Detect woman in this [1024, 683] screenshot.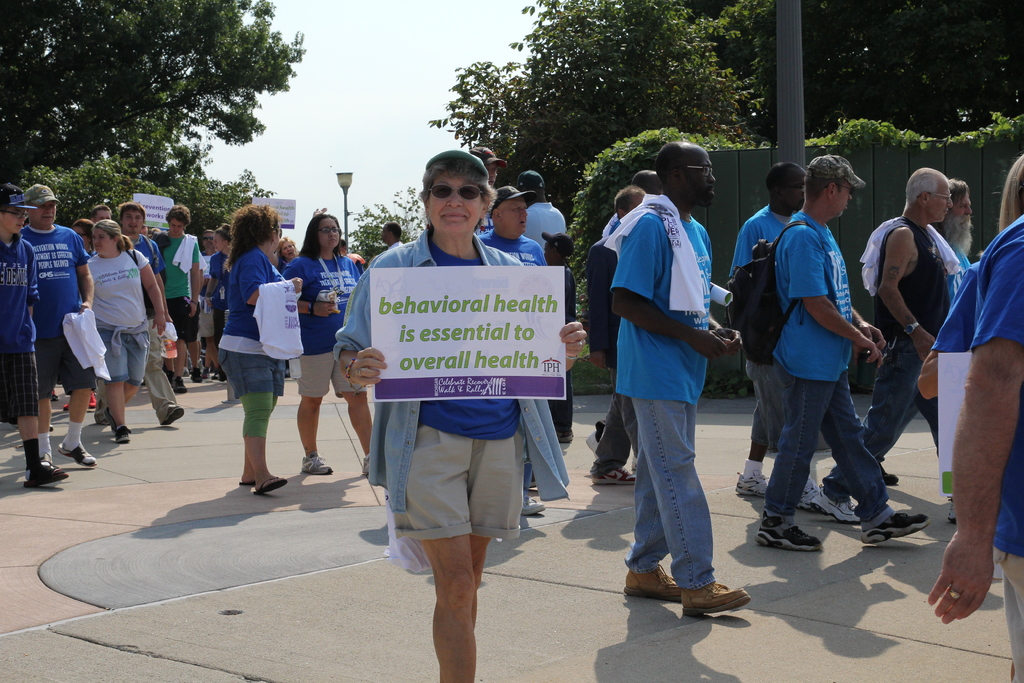
Detection: (280, 215, 380, 477).
